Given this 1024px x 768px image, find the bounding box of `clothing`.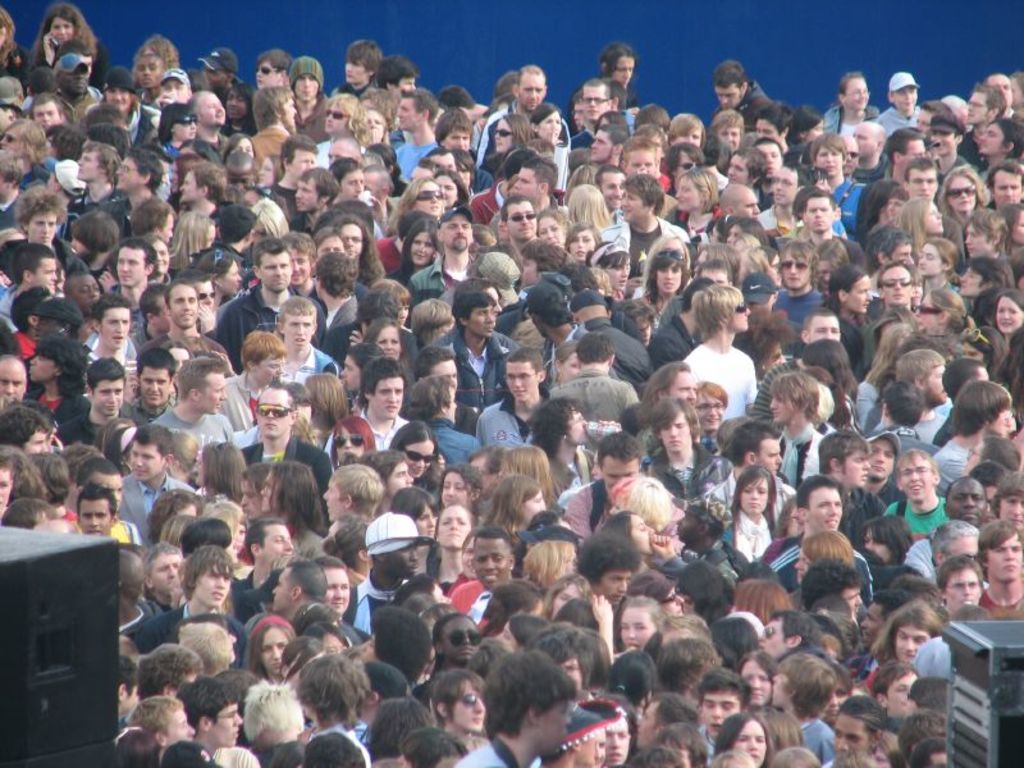
(64, 179, 119, 225).
